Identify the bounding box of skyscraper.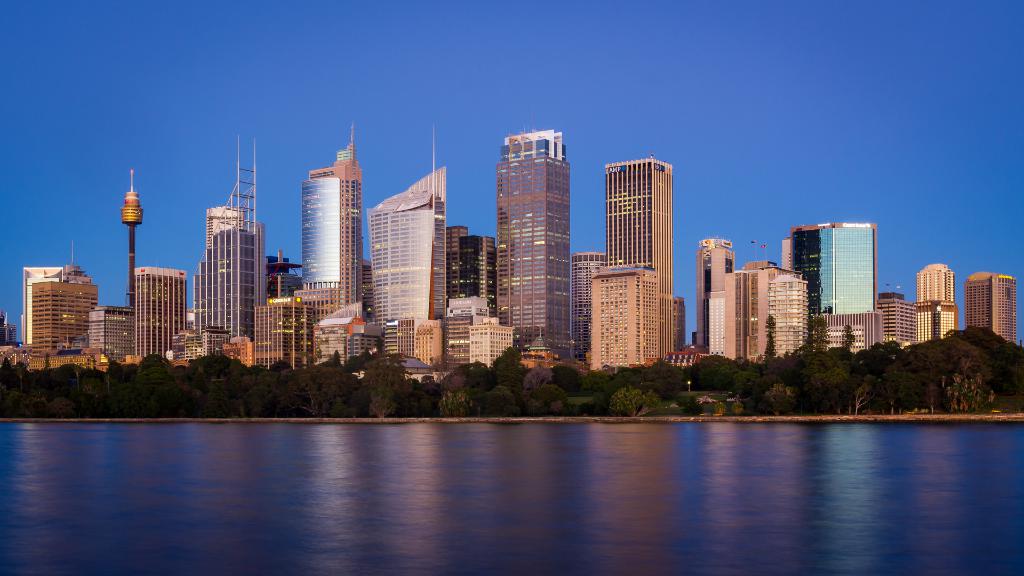
915,264,963,348.
